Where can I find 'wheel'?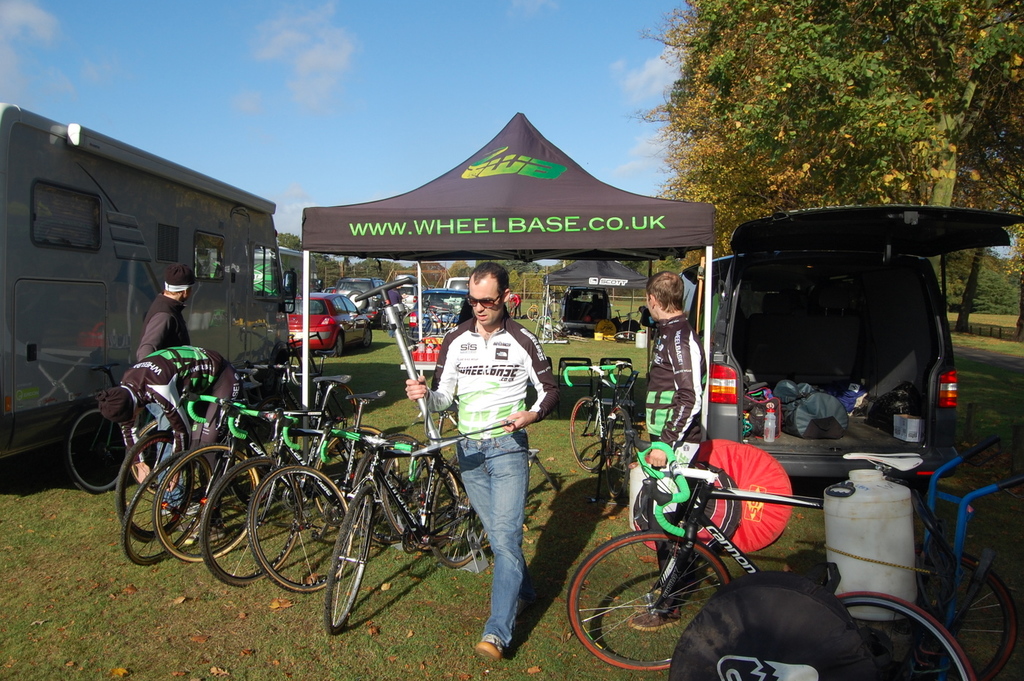
You can find it at region(314, 383, 353, 454).
